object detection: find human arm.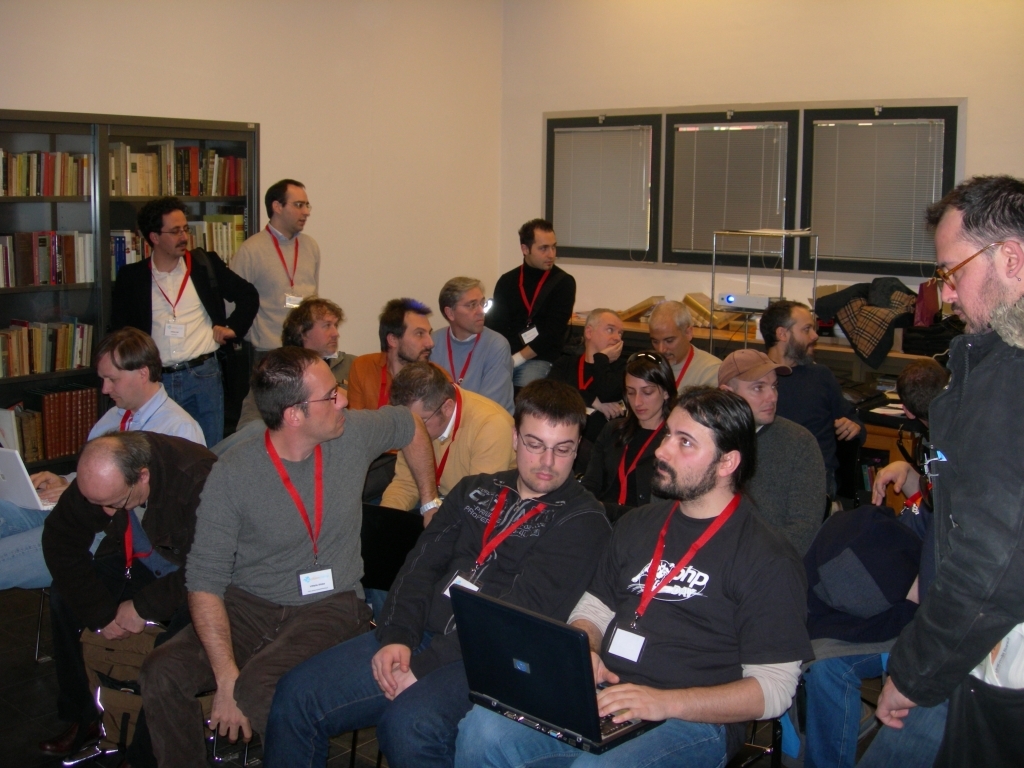
[565,518,629,685].
